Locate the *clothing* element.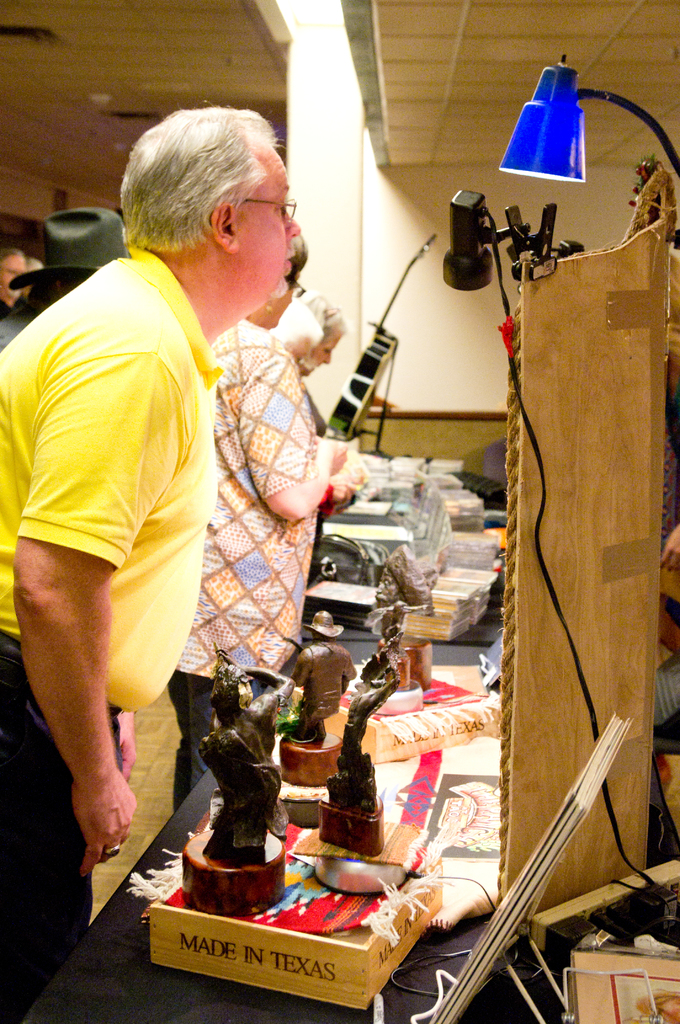
Element bbox: detection(172, 321, 331, 703).
